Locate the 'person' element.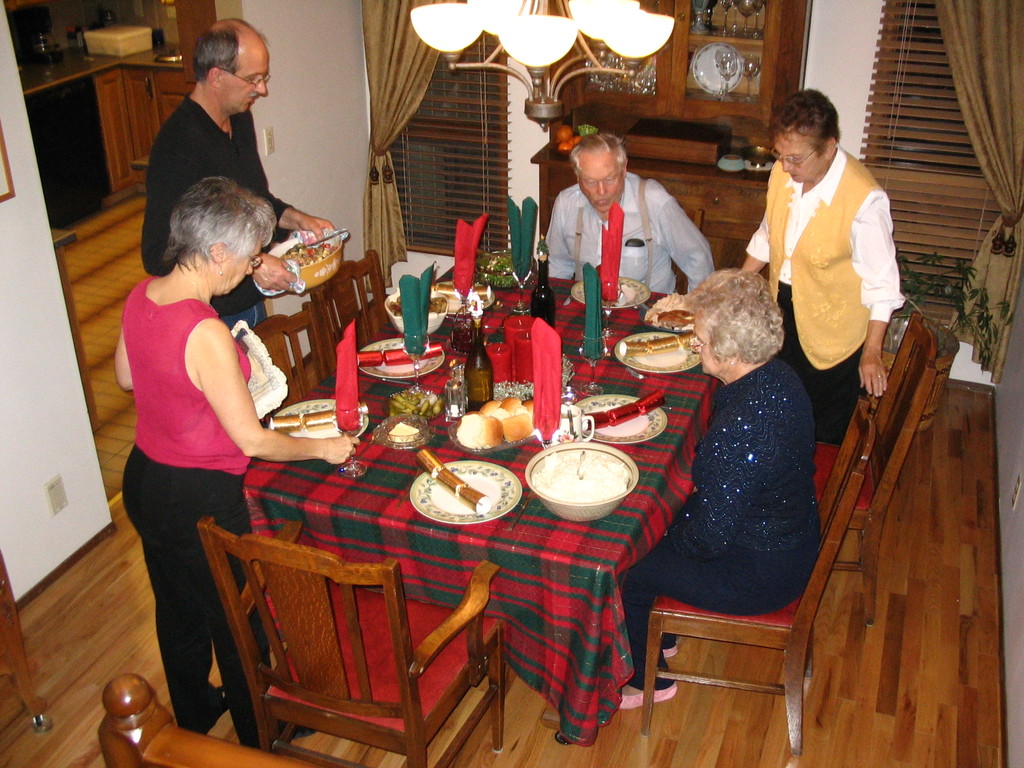
Element bbox: {"x1": 138, "y1": 13, "x2": 334, "y2": 342}.
